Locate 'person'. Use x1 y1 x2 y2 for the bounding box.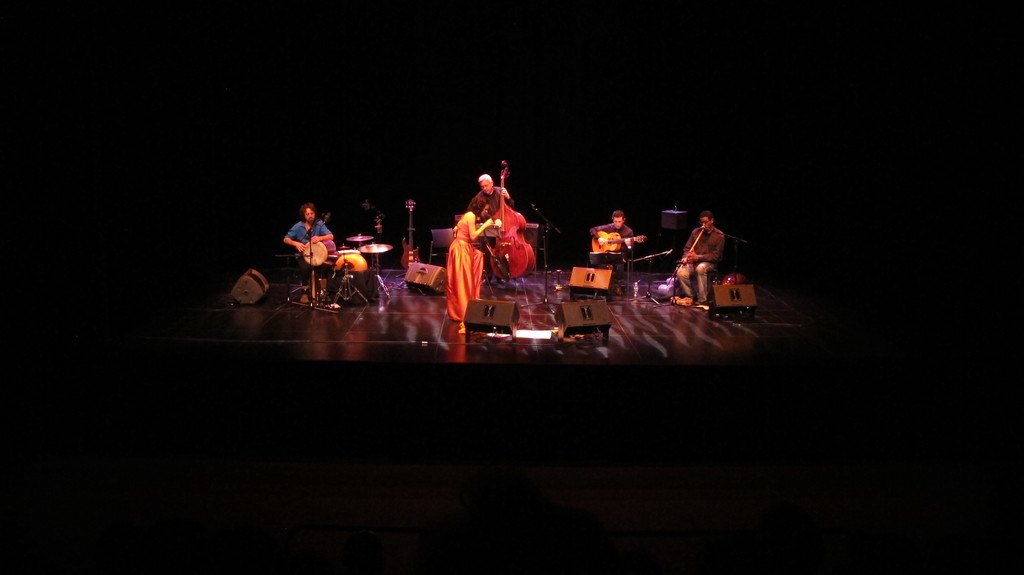
443 190 483 320.
